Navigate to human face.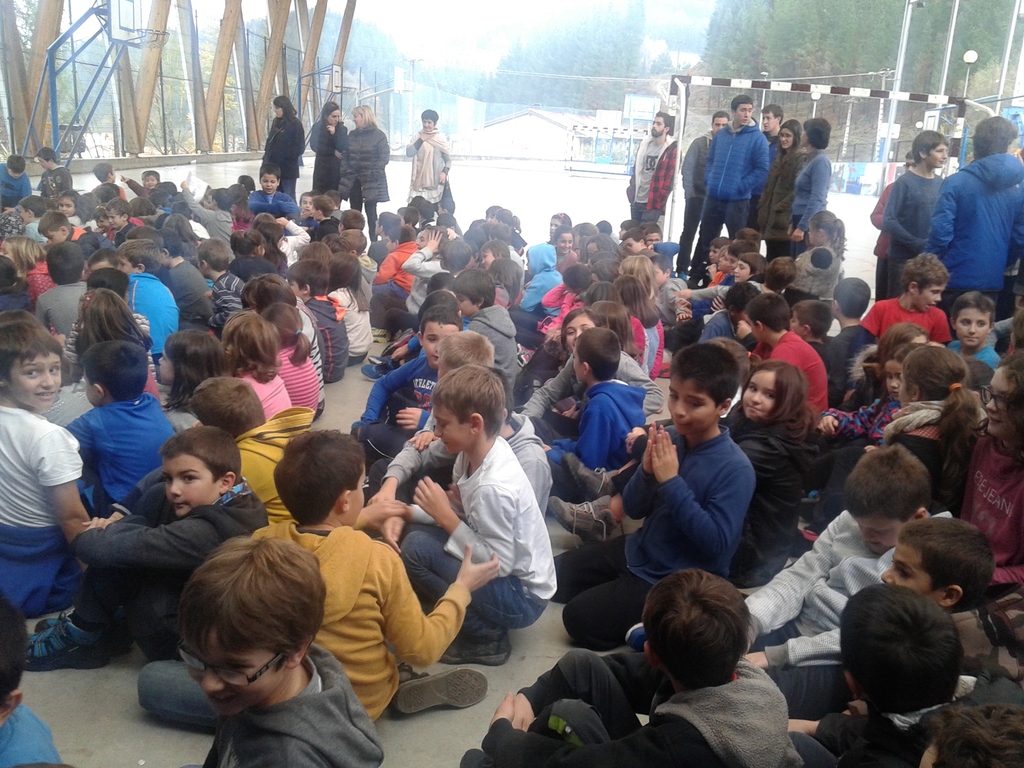
Navigation target: left=177, top=631, right=298, bottom=730.
